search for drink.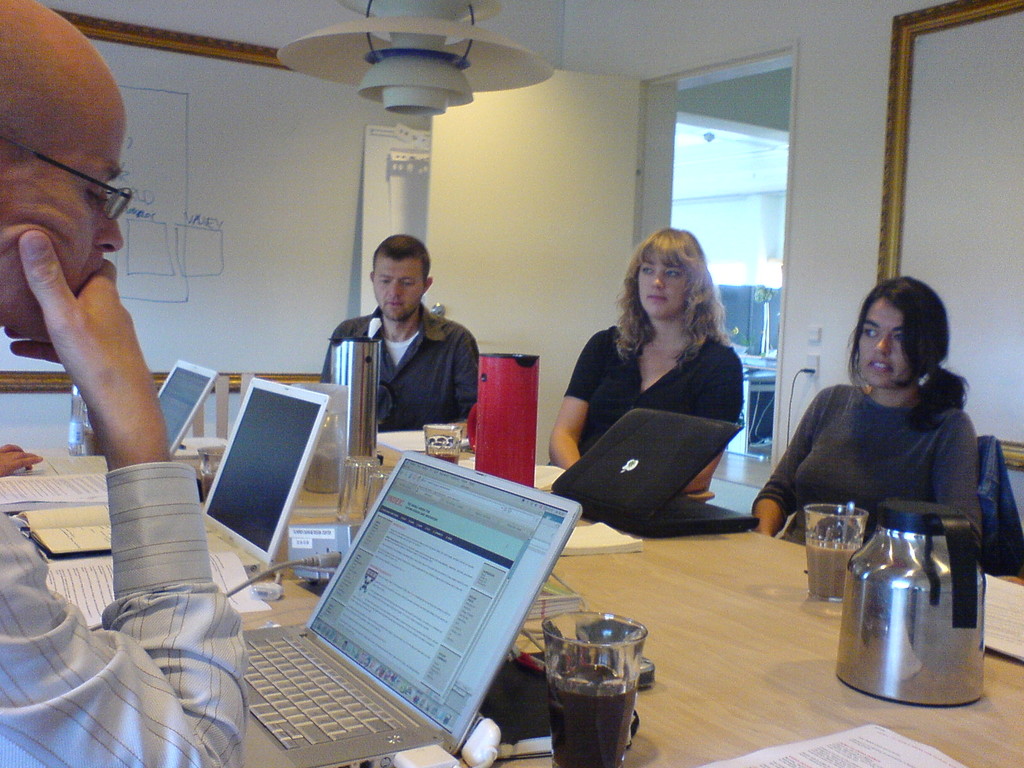
Found at 548/666/639/767.
